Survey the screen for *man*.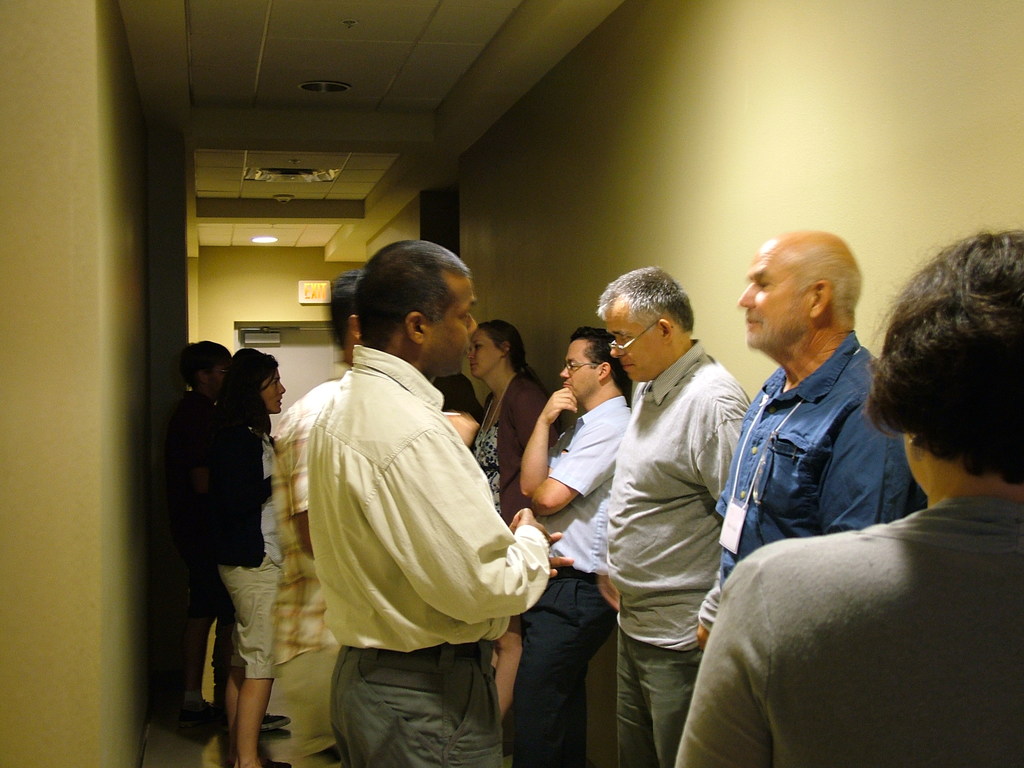
Survey found: (268,270,478,767).
